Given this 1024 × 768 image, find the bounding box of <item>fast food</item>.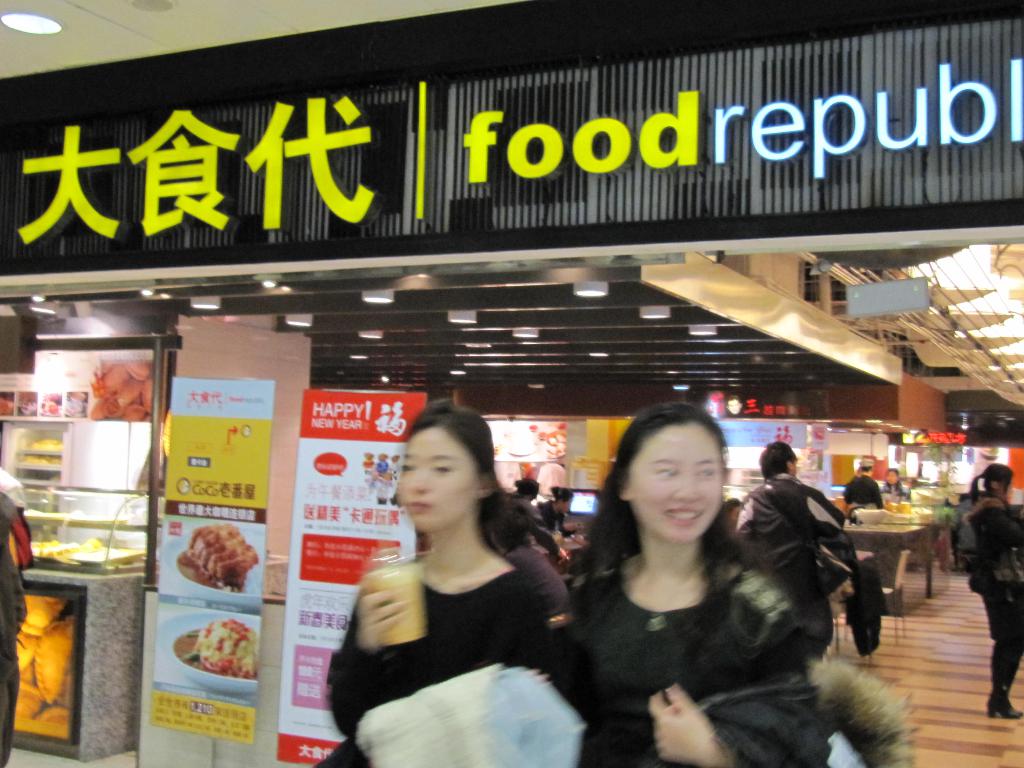
189,520,259,591.
